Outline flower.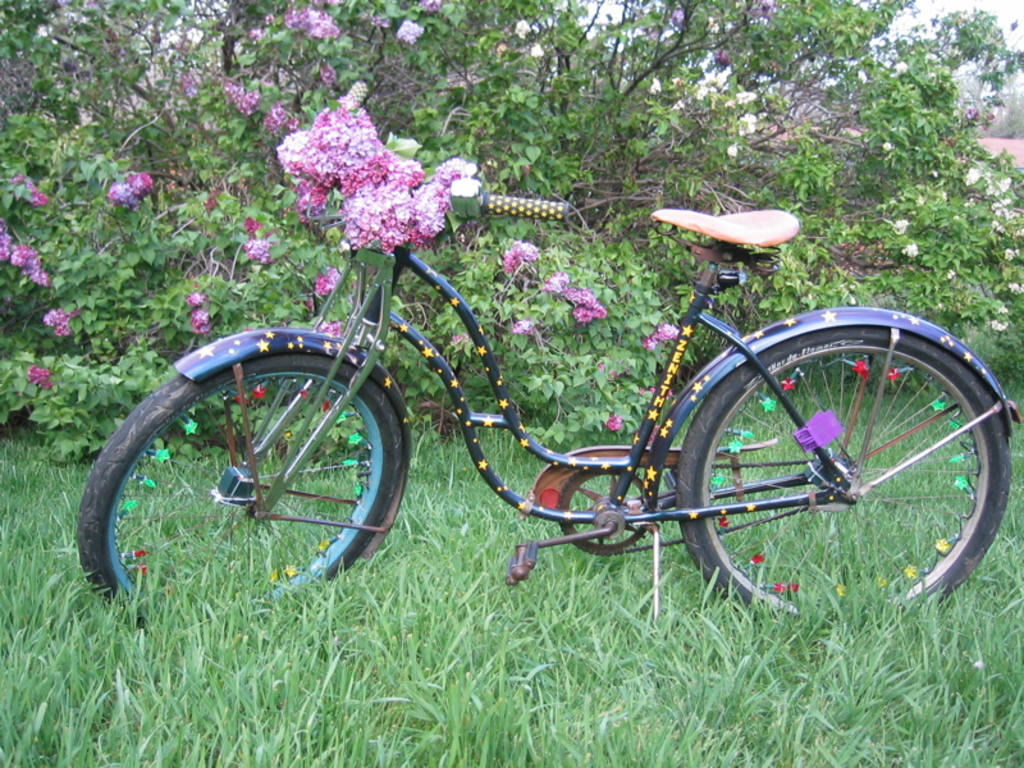
Outline: l=703, t=68, r=733, b=99.
